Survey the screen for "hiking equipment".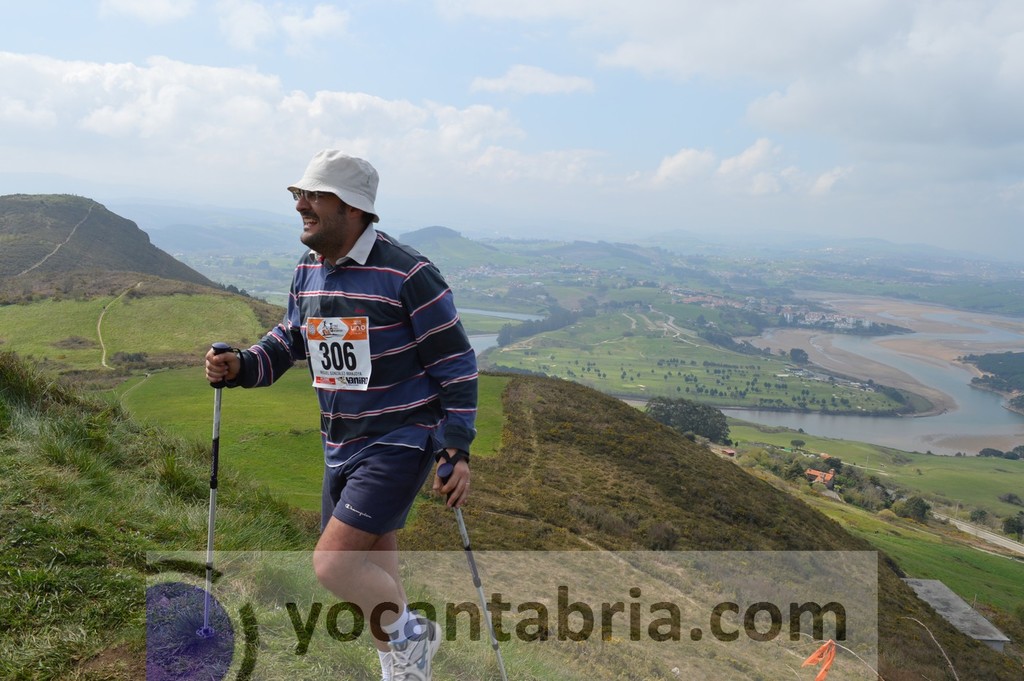
Survey found: <bbox>435, 464, 507, 678</bbox>.
